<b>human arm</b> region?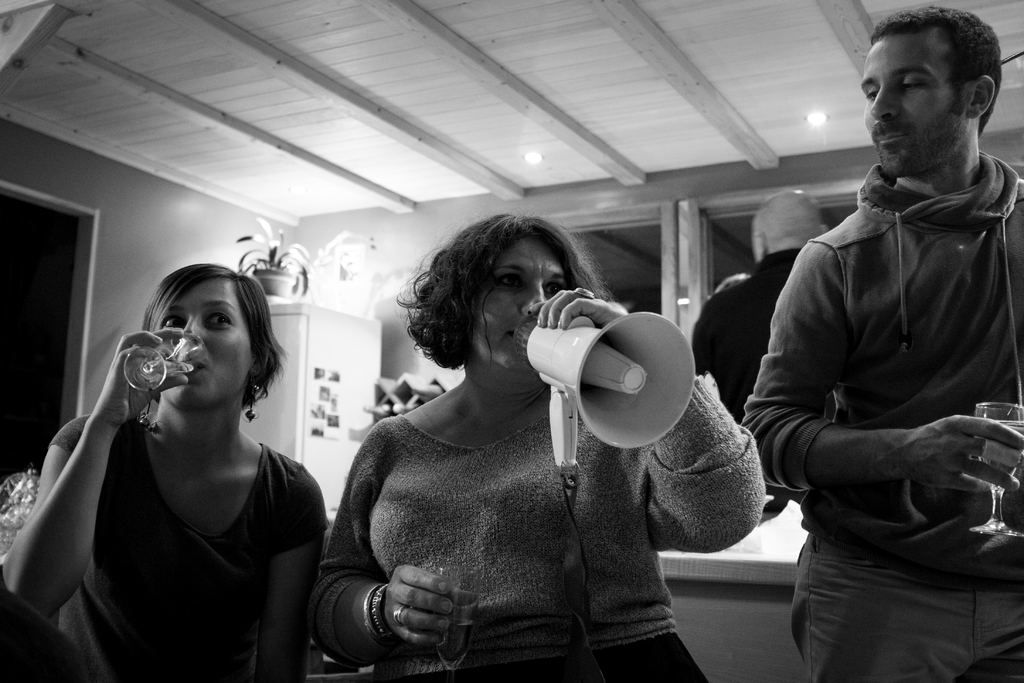
690:308:712:378
